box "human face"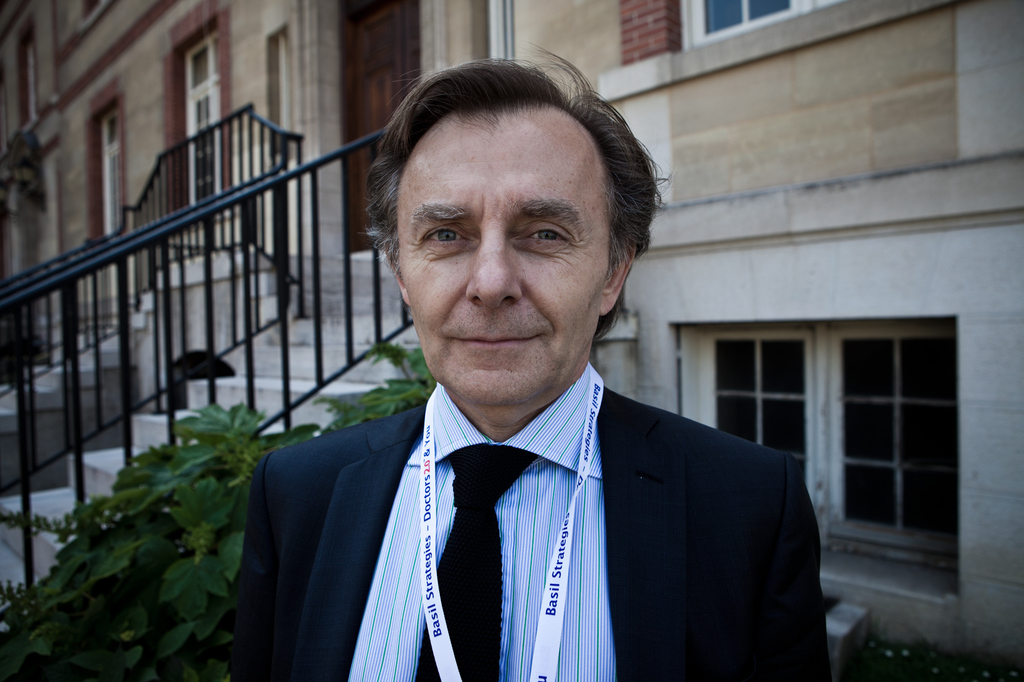
<box>395,108,610,408</box>
